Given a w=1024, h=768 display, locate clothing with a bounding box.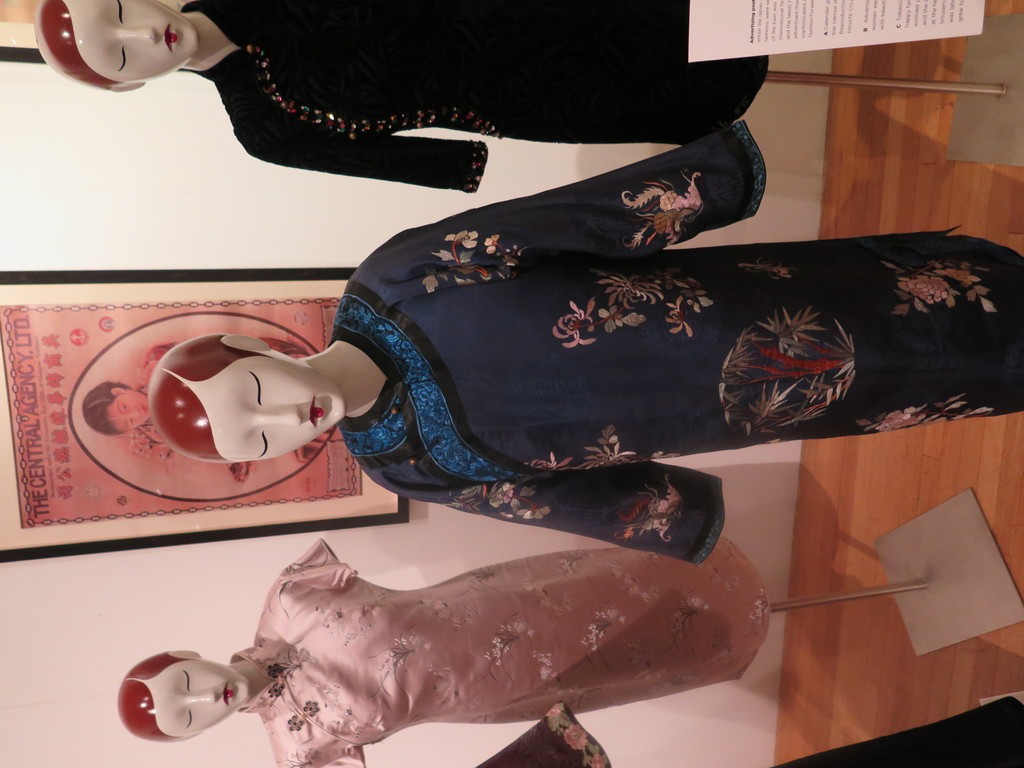
Located: 480/694/1023/767.
